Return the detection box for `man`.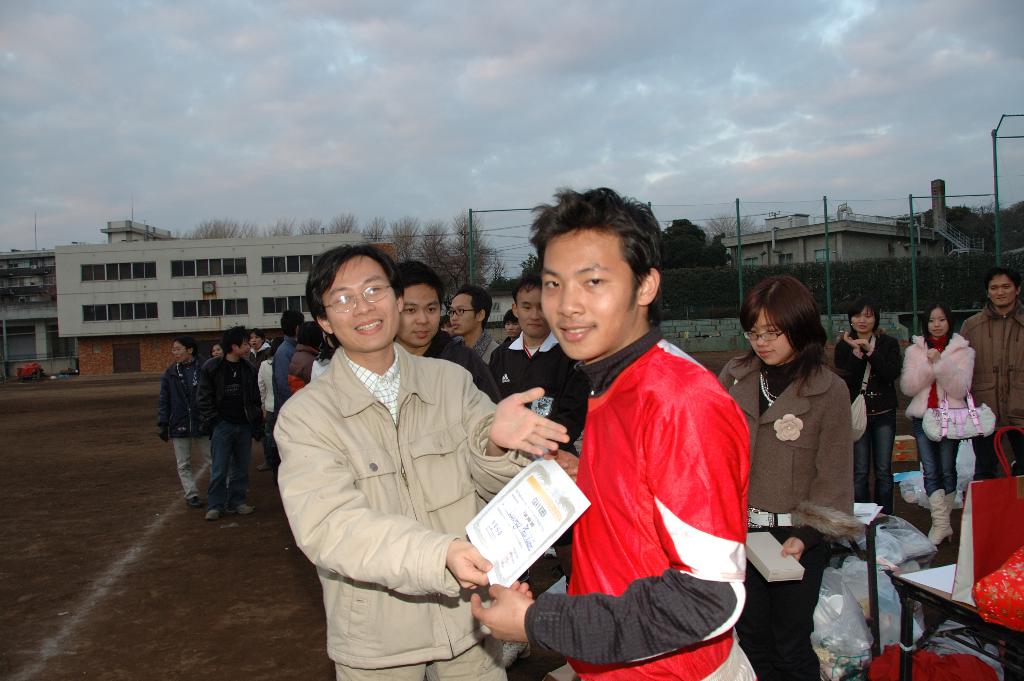
<region>282, 247, 544, 674</region>.
